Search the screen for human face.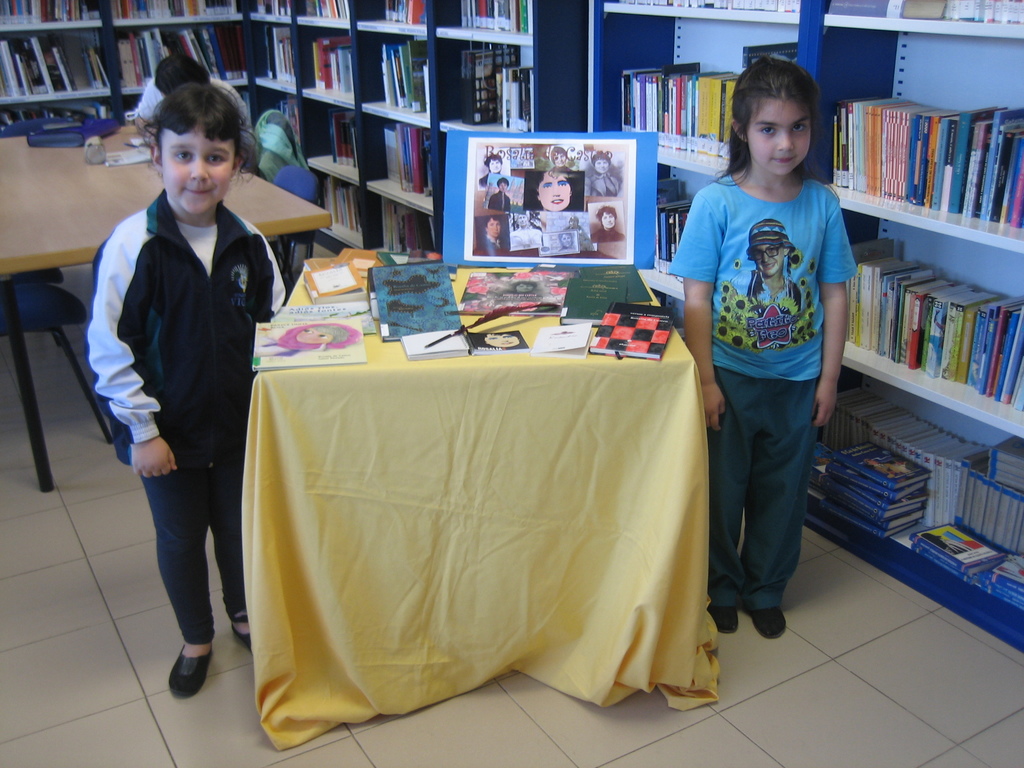
Found at 497/181/507/195.
